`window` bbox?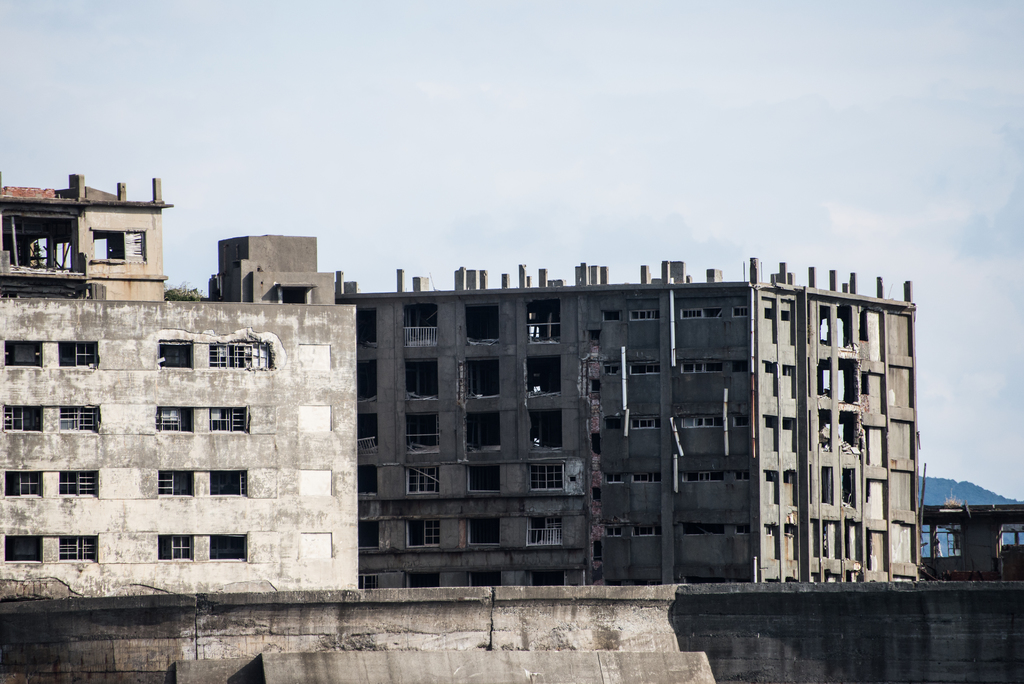
bbox=(207, 345, 269, 370)
